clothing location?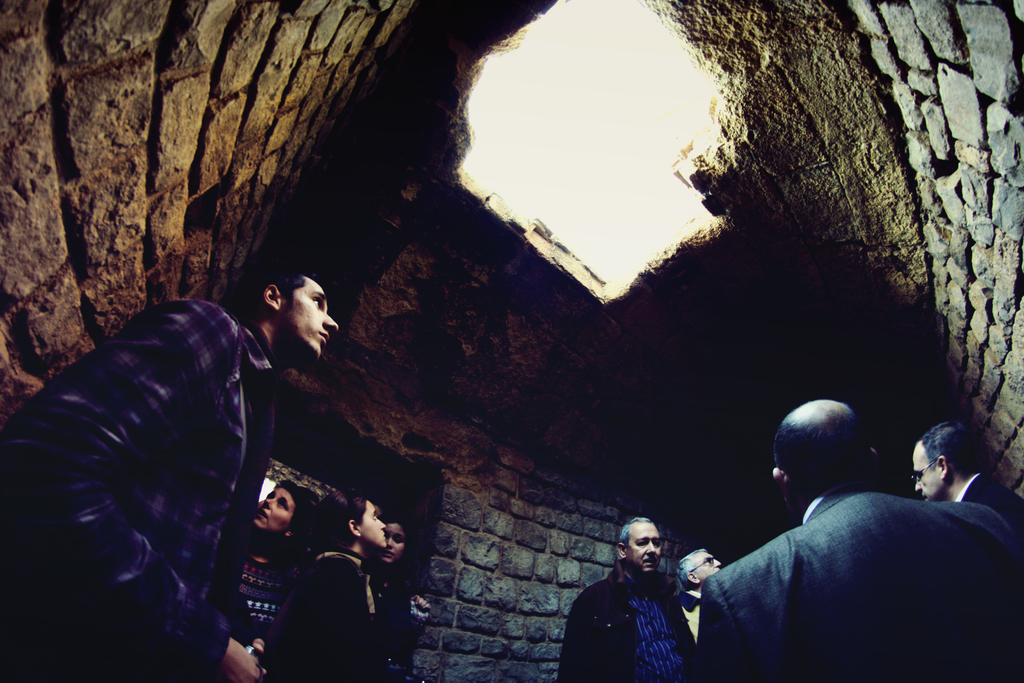
<bbox>368, 570, 423, 667</bbox>
